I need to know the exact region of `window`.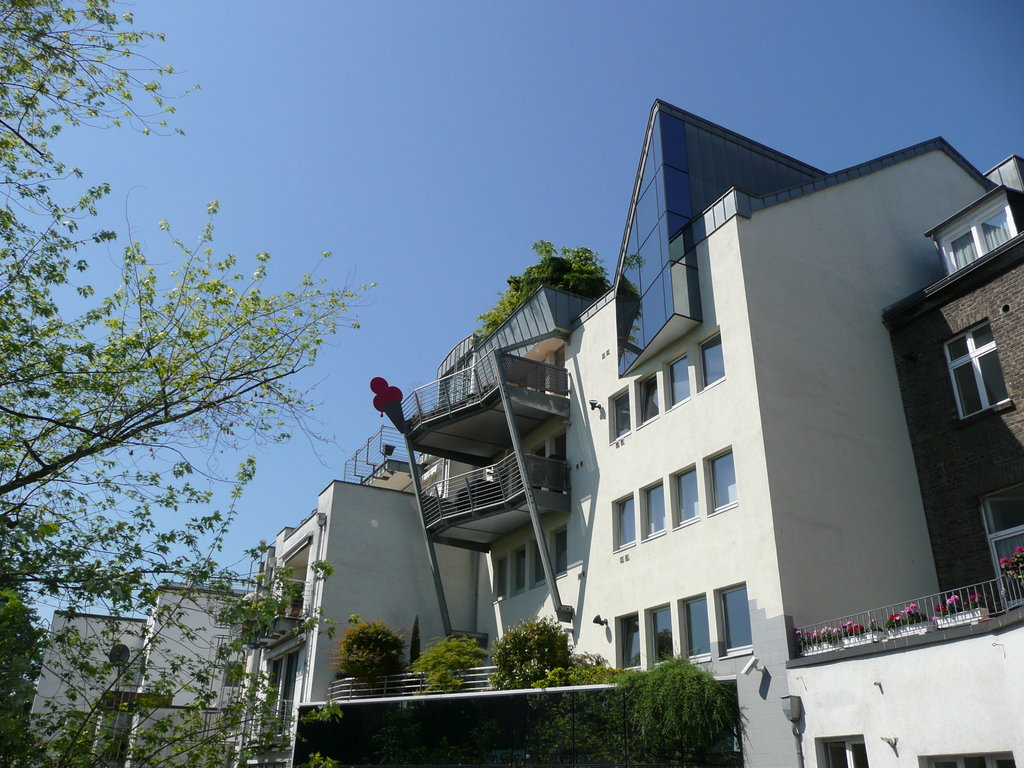
Region: [left=929, top=754, right=1016, bottom=767].
